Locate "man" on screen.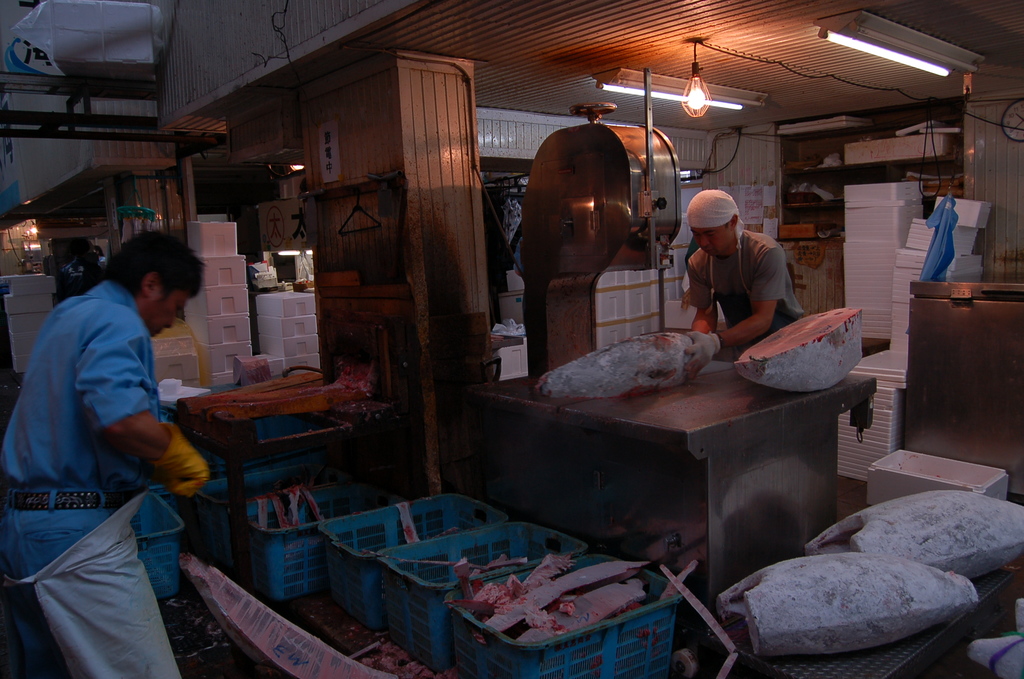
On screen at bbox(683, 187, 802, 383).
